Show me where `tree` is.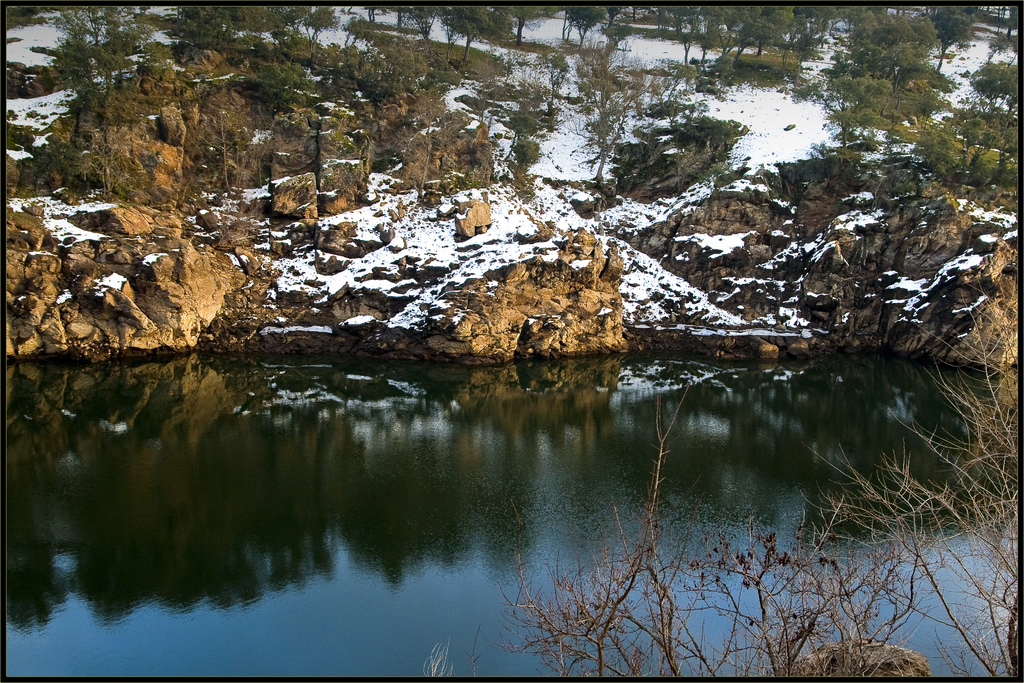
`tree` is at bbox=[796, 246, 1021, 679].
